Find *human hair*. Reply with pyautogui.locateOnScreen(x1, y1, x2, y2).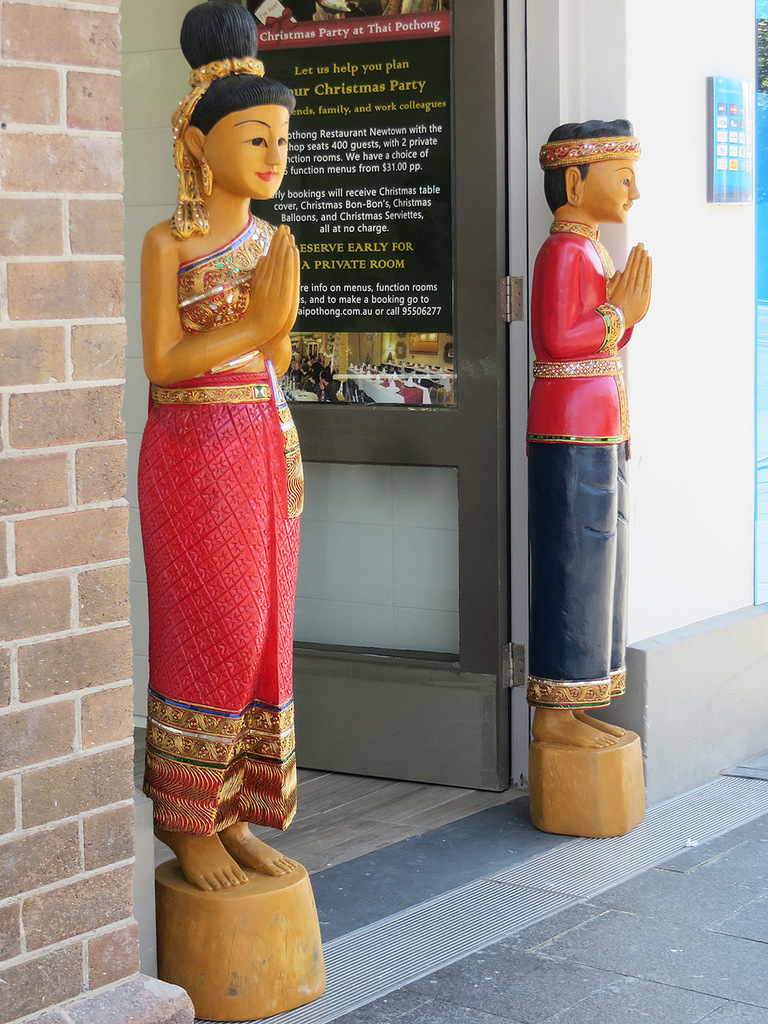
pyautogui.locateOnScreen(535, 120, 631, 216).
